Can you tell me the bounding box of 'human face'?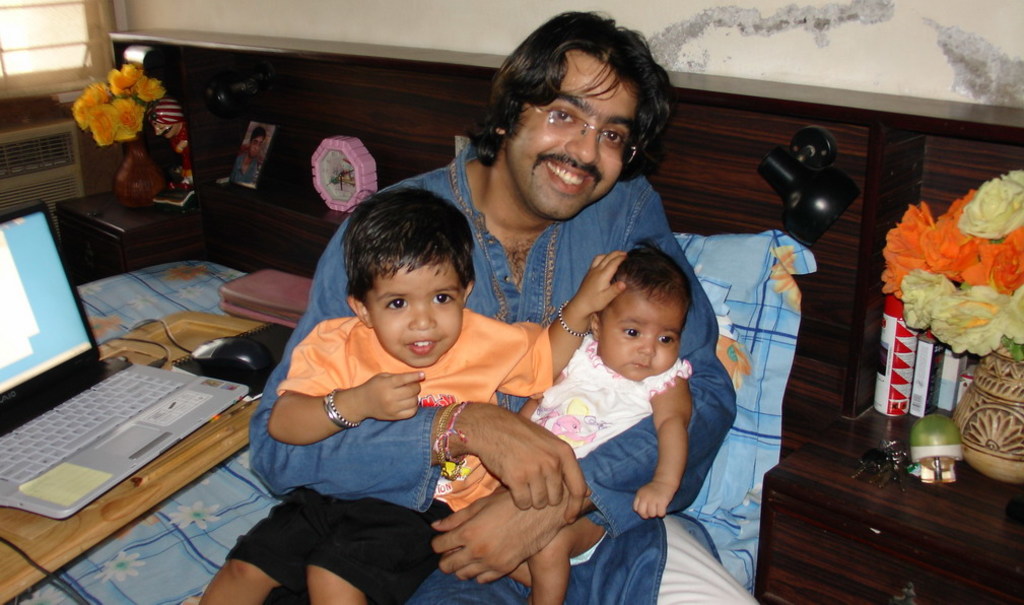
x1=596, y1=284, x2=688, y2=378.
